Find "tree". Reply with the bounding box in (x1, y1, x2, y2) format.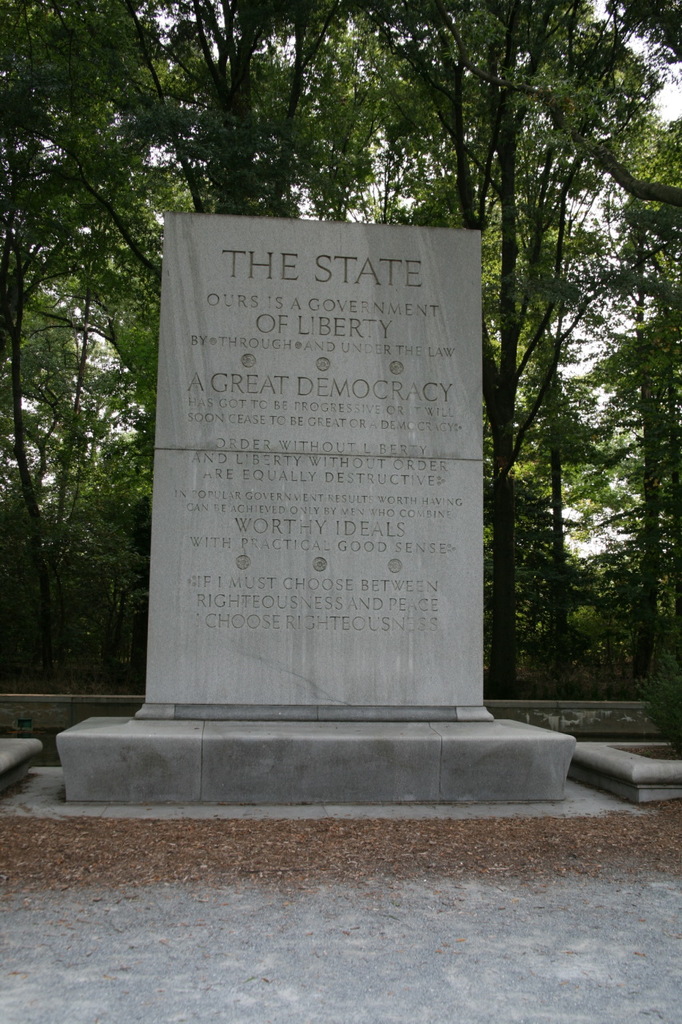
(80, 0, 381, 210).
